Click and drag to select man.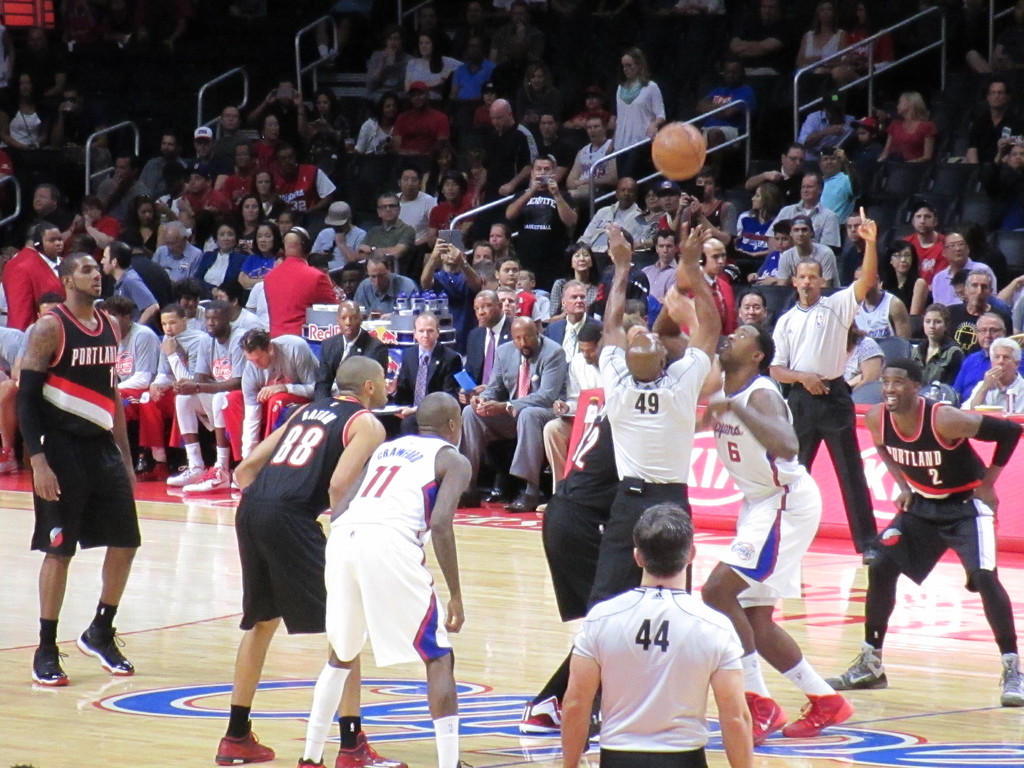
Selection: bbox=[274, 151, 321, 200].
